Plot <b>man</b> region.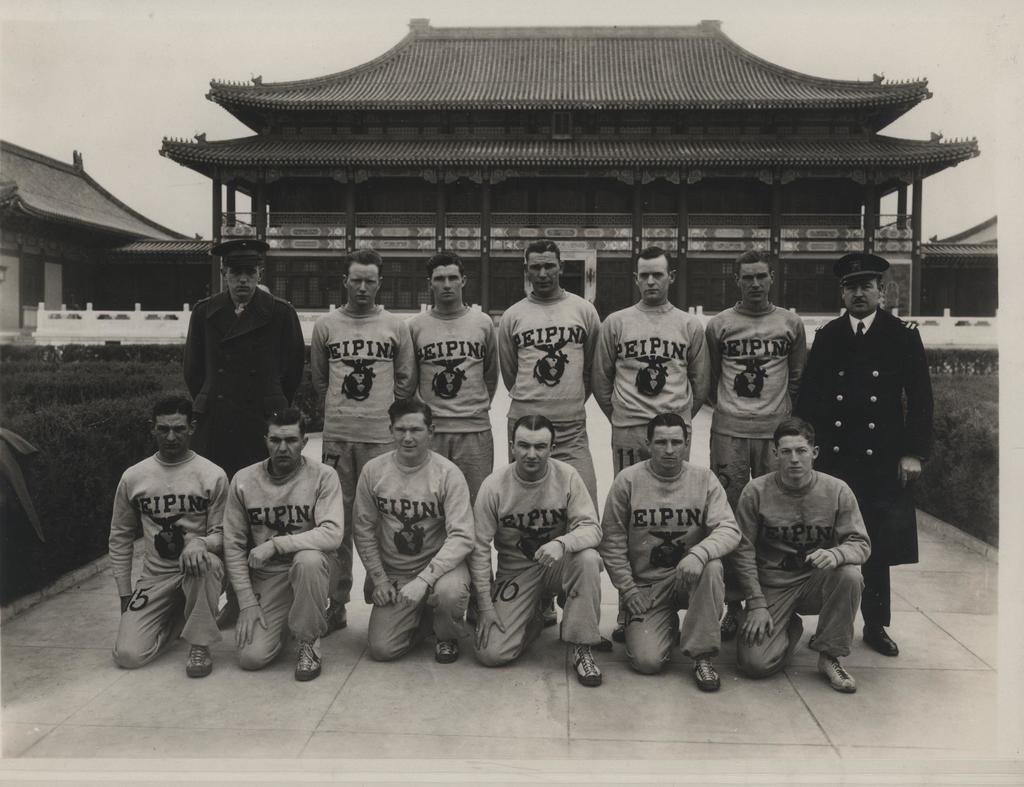
Plotted at l=703, t=249, r=806, b=505.
